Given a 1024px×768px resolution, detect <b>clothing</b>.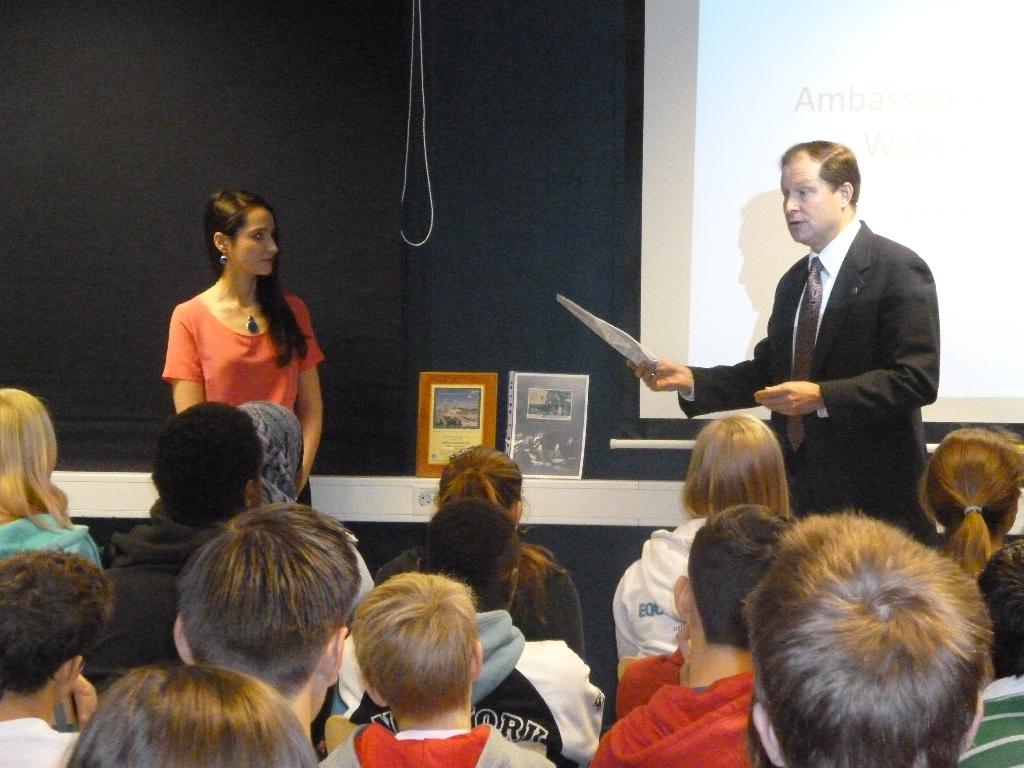
select_region(927, 678, 1023, 767).
